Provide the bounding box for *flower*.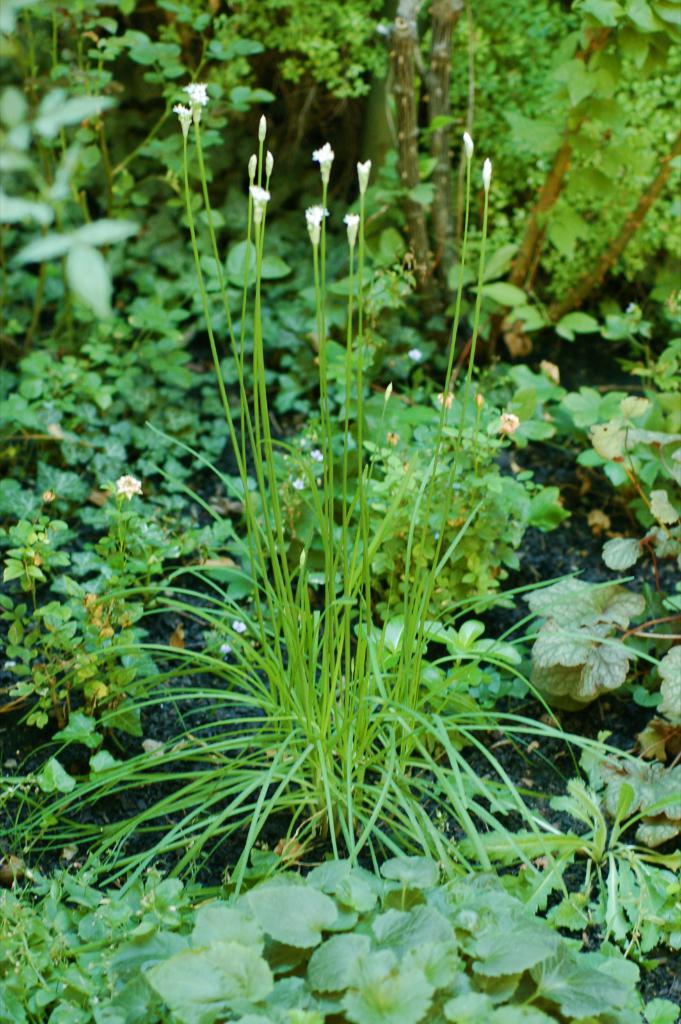
locate(248, 182, 273, 204).
